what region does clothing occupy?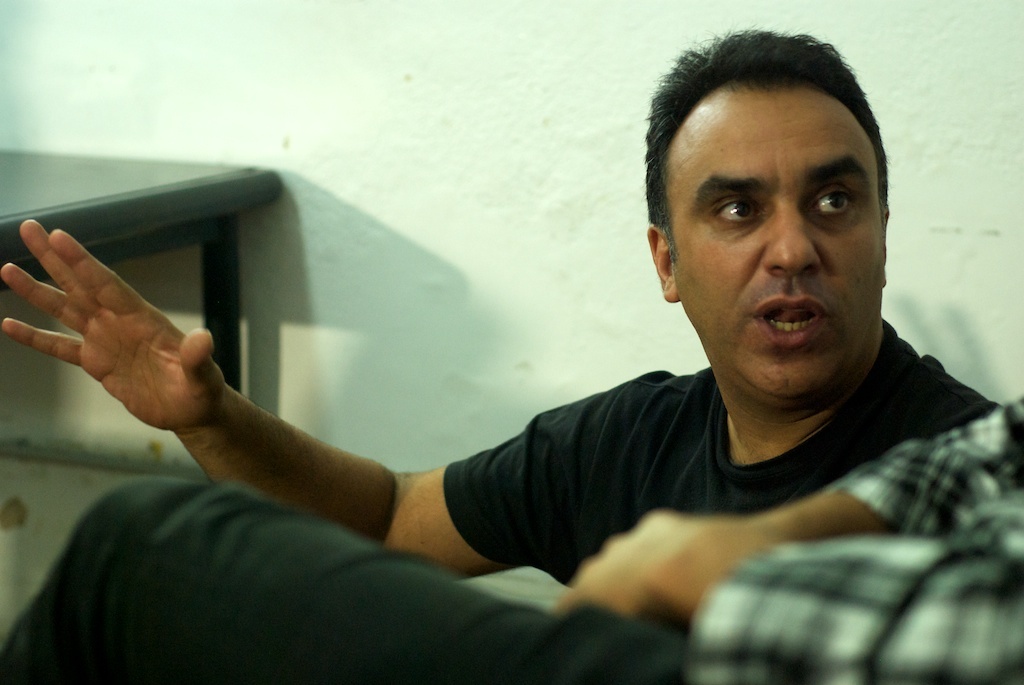
0 392 1023 684.
